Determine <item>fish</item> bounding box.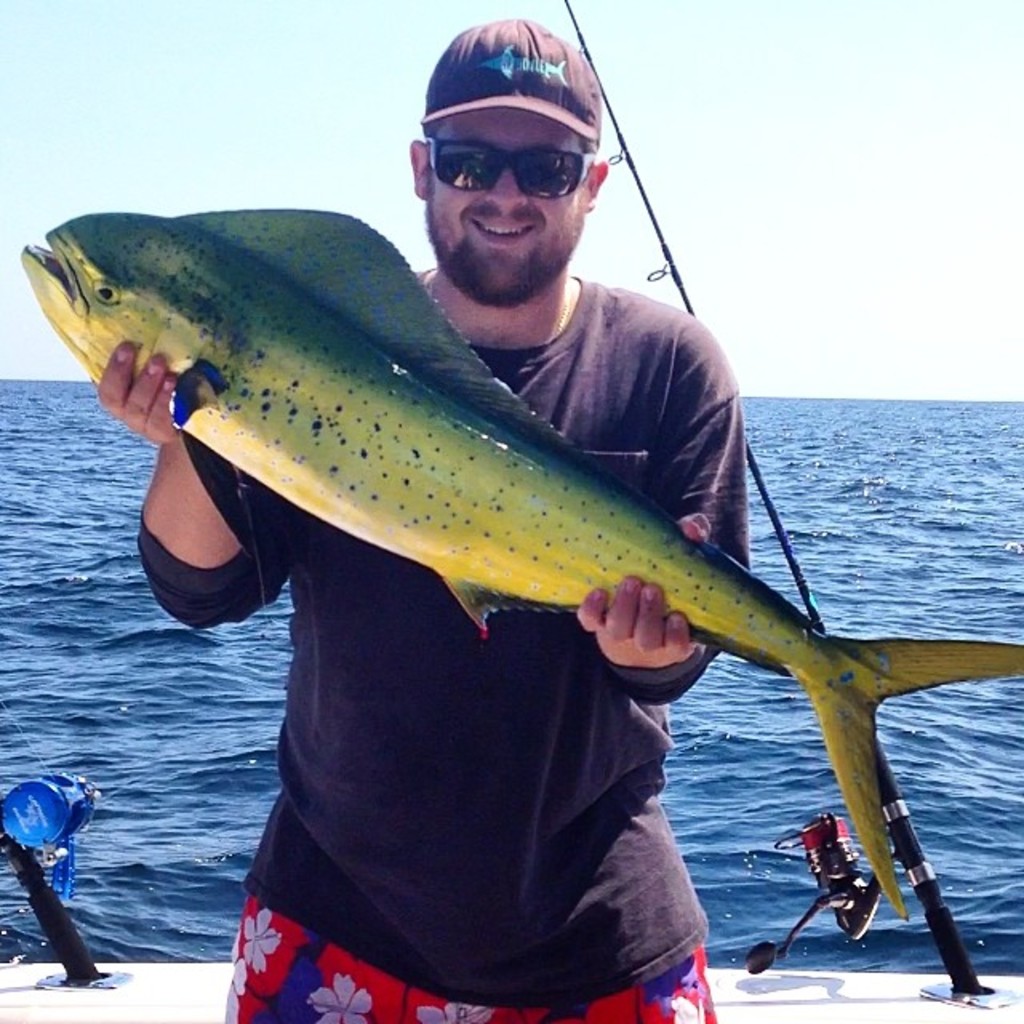
Determined: bbox=[16, 211, 1022, 922].
